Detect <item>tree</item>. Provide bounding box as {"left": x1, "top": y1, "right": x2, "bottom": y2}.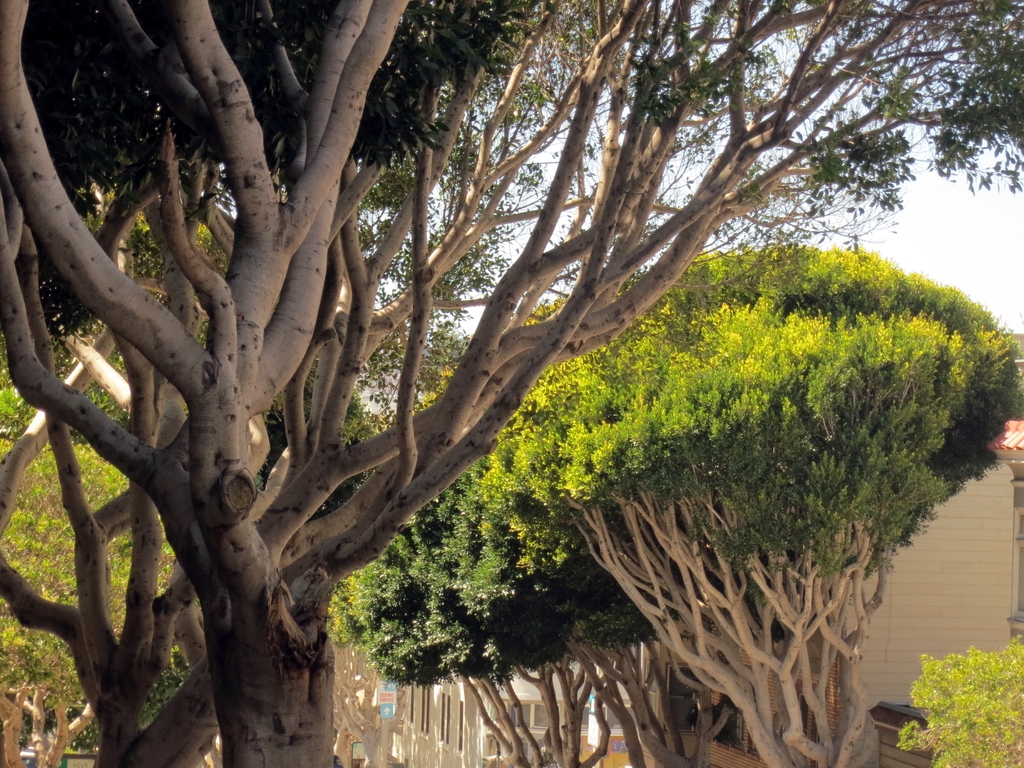
{"left": 230, "top": 195, "right": 612, "bottom": 760}.
